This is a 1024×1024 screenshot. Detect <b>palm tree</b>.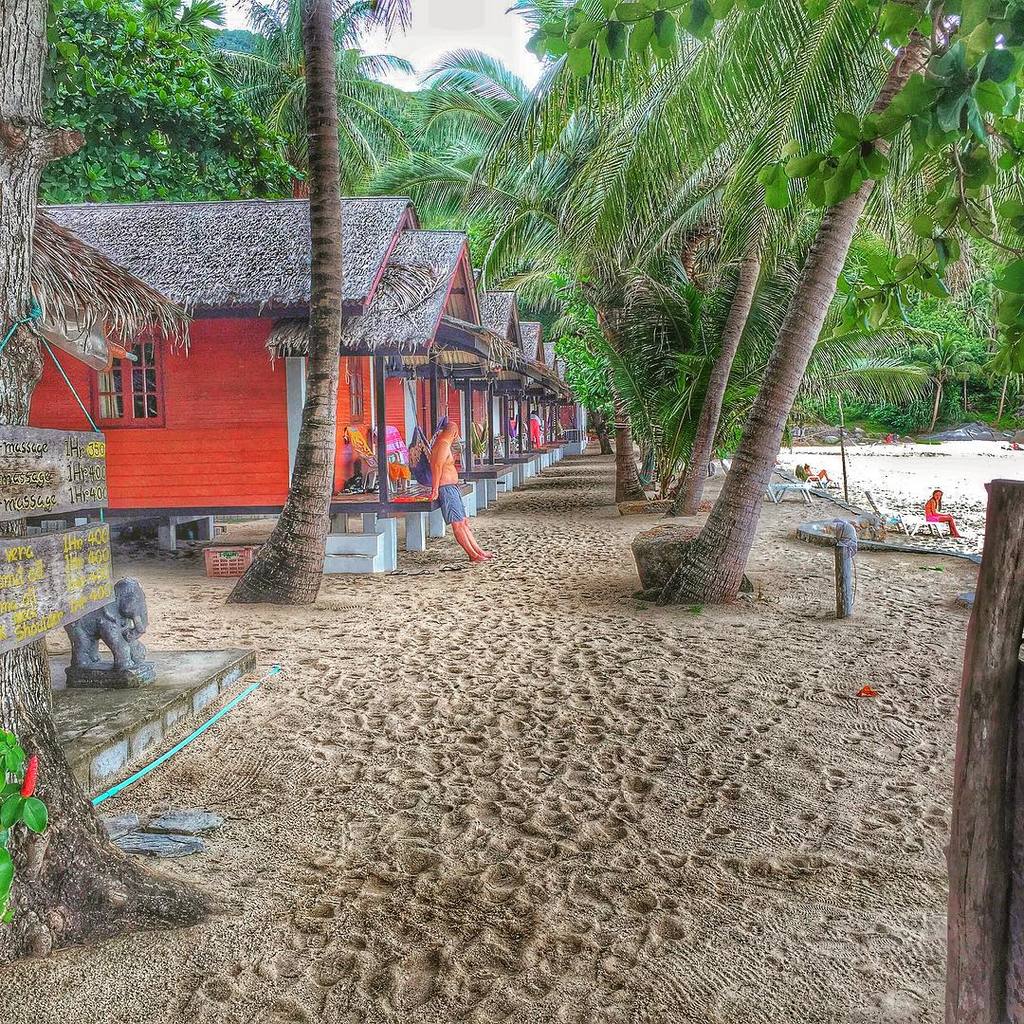
select_region(544, 42, 649, 457).
